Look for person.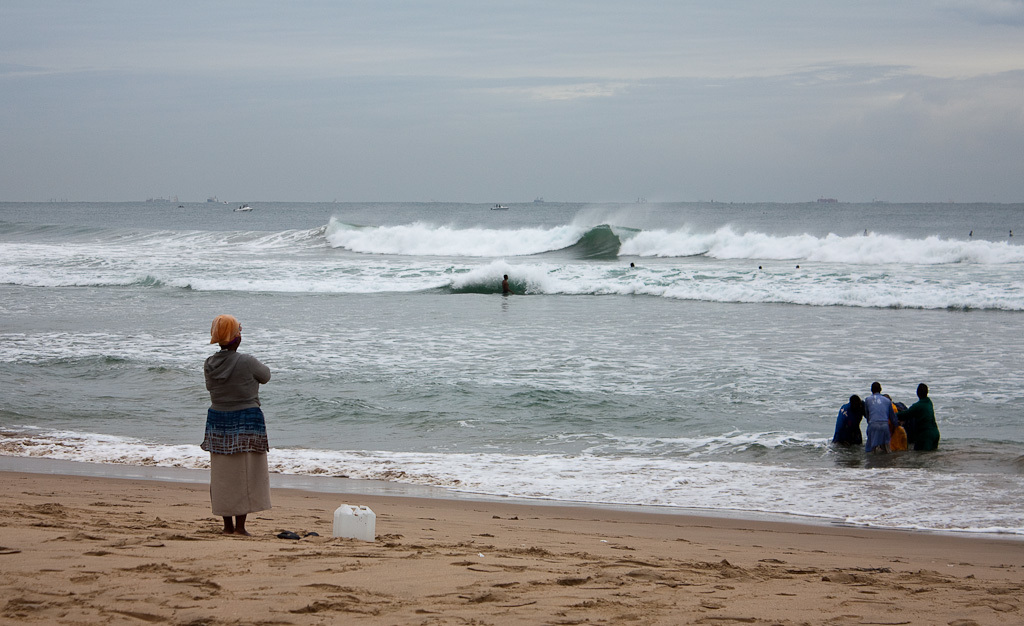
Found: x1=195, y1=308, x2=276, y2=538.
